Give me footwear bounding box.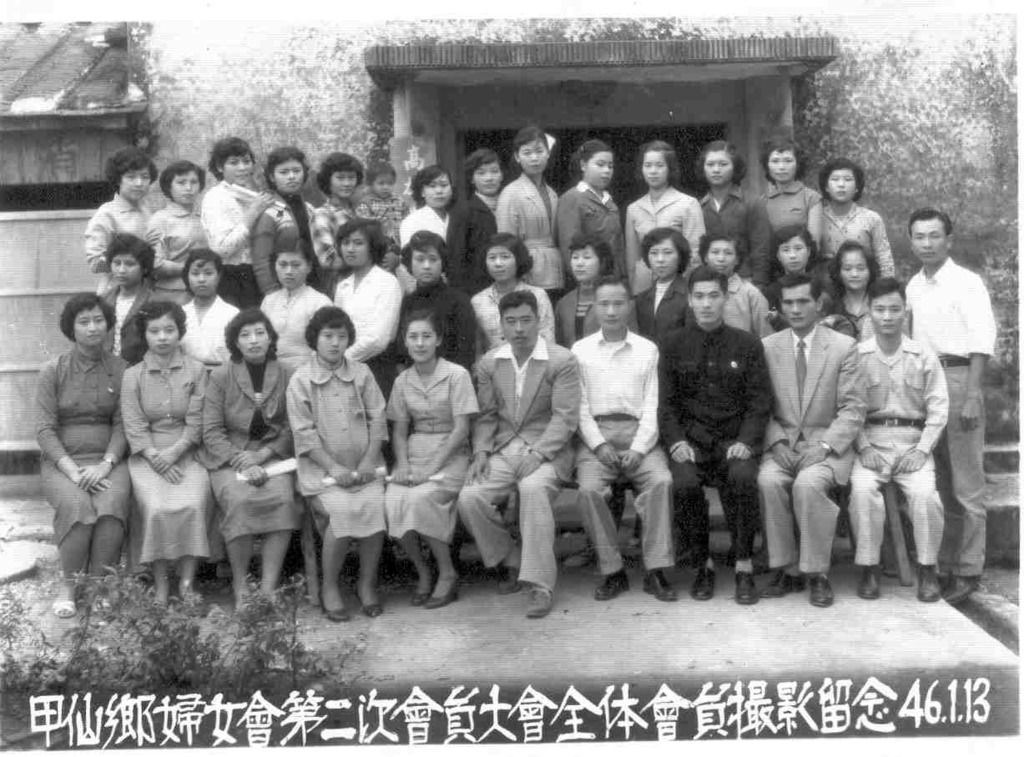
rect(524, 583, 550, 626).
